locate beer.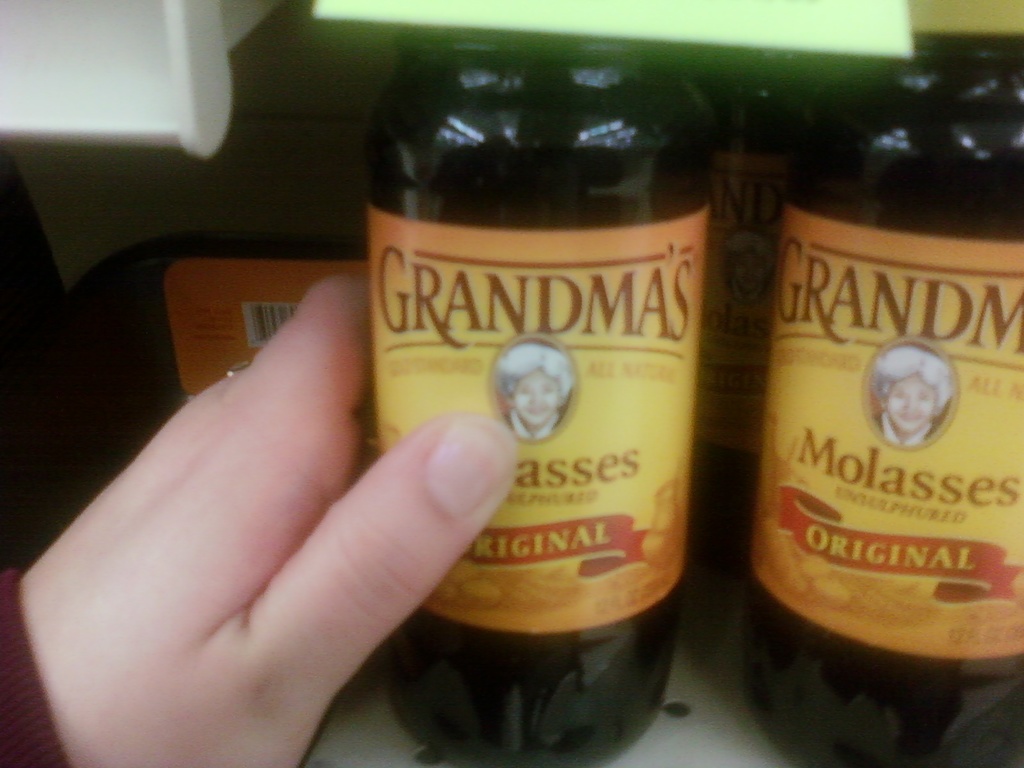
Bounding box: bbox=[748, 19, 1023, 767].
